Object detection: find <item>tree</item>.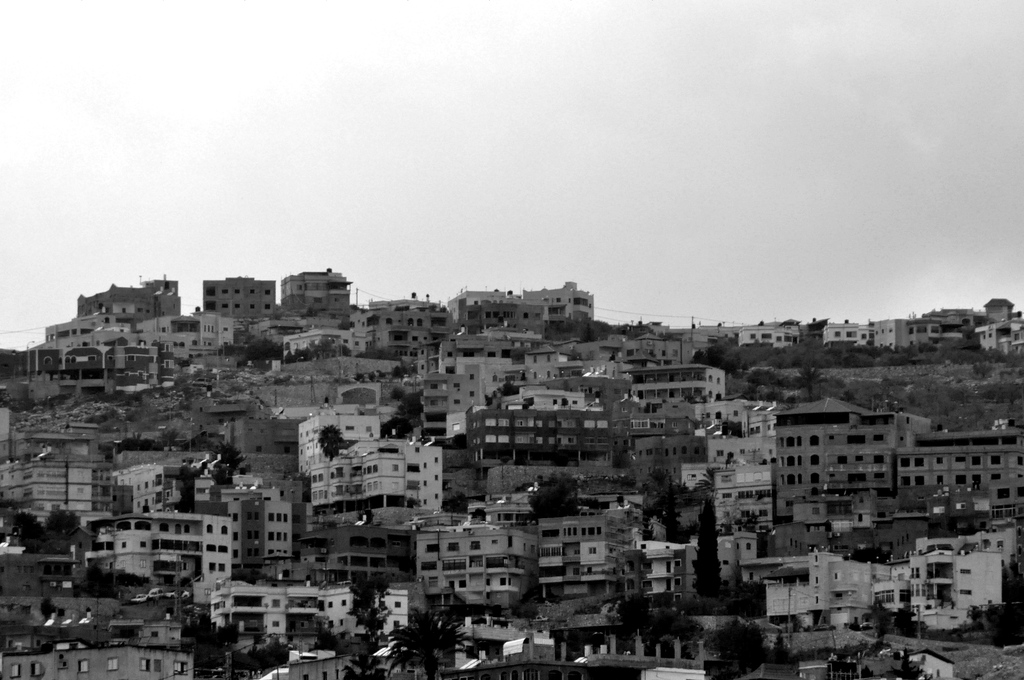
region(177, 466, 194, 511).
